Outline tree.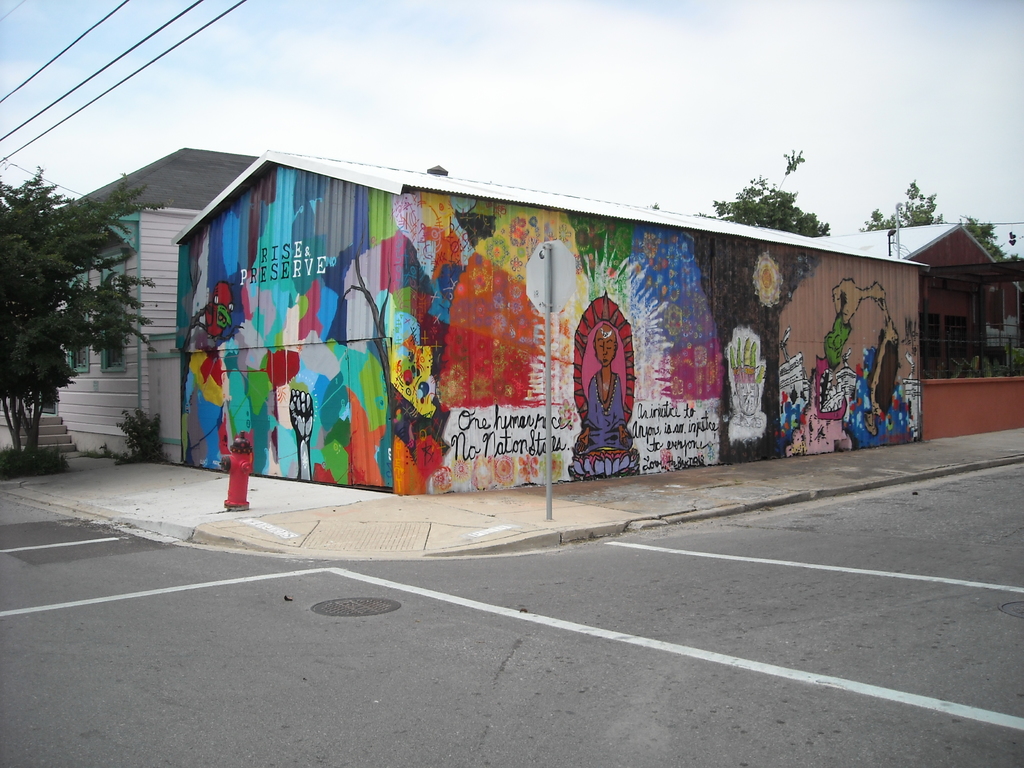
Outline: <region>700, 147, 833, 241</region>.
